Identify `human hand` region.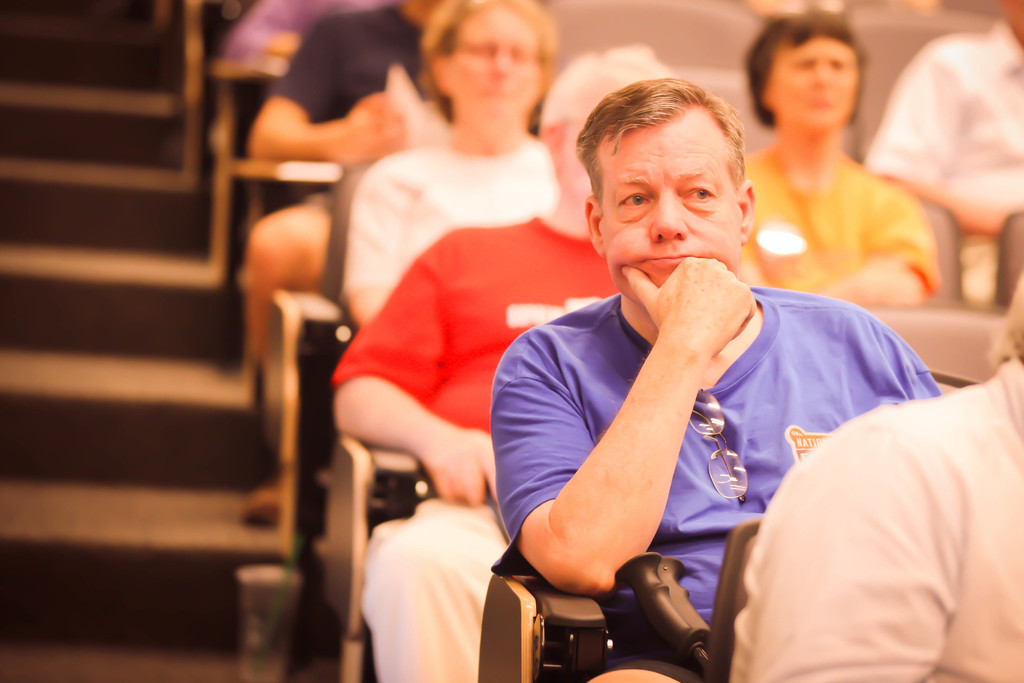
Region: x1=618 y1=255 x2=758 y2=359.
